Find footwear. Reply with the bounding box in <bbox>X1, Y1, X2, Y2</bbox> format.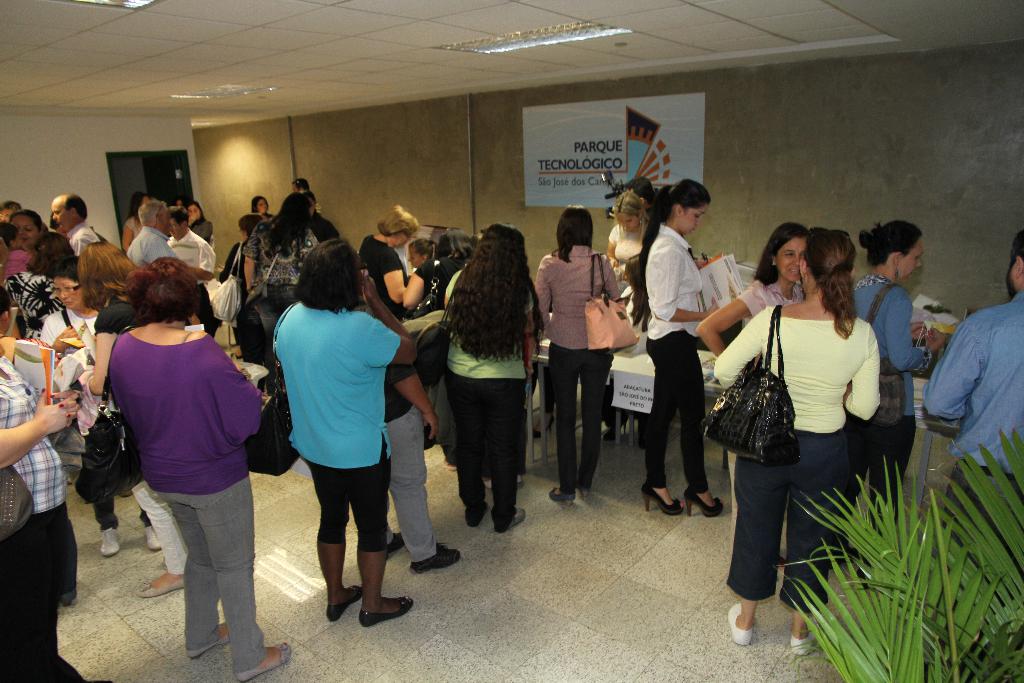
<bbox>97, 525, 122, 557</bbox>.
